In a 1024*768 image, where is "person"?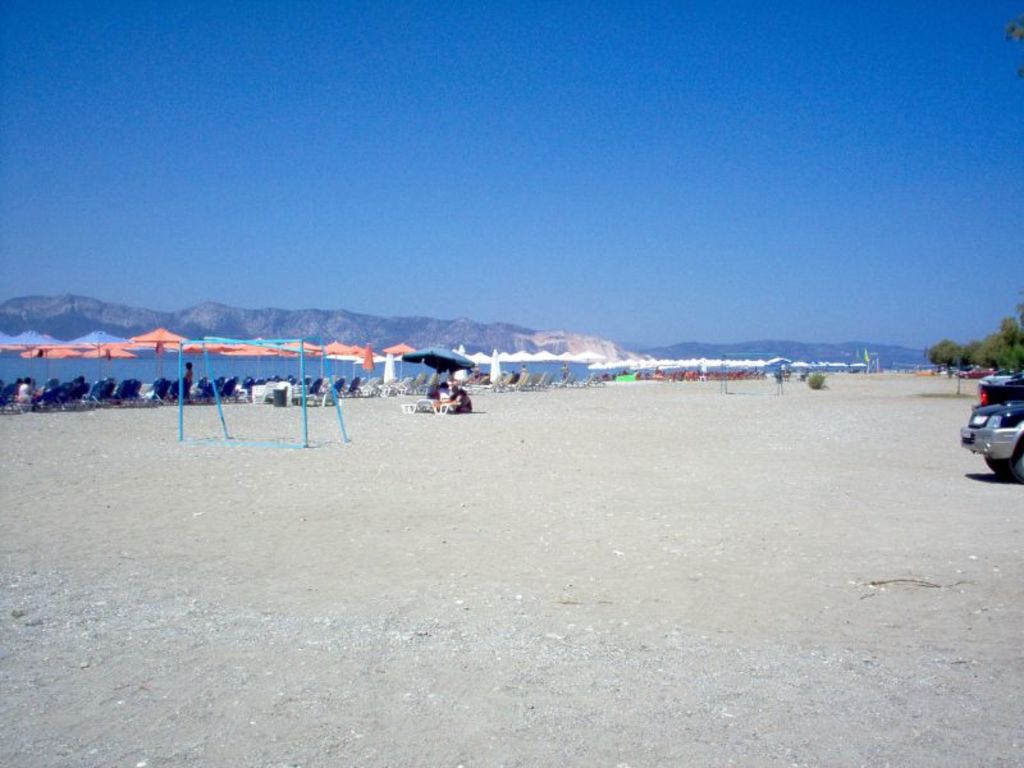
rect(180, 361, 193, 398).
